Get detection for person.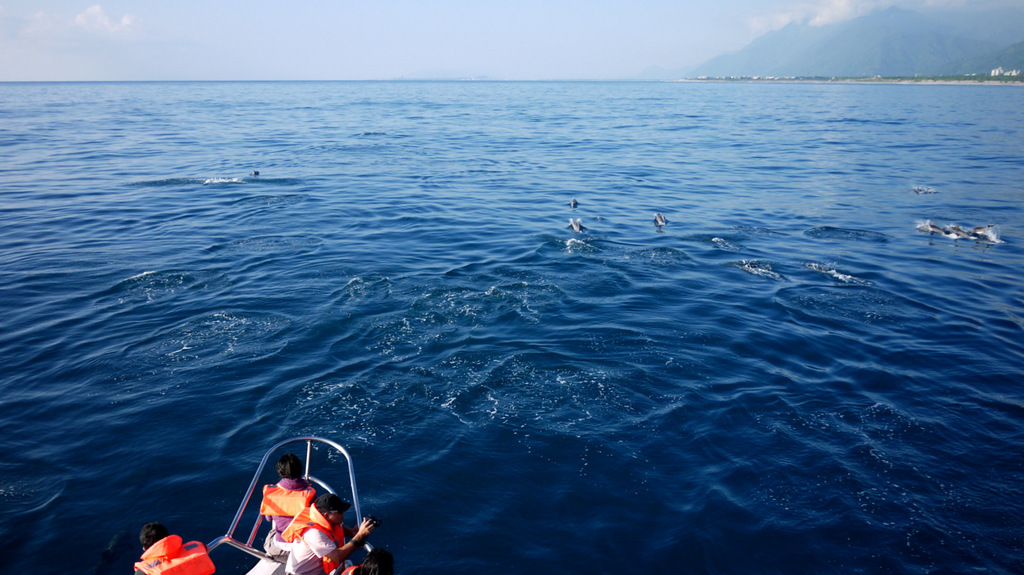
Detection: (276, 493, 379, 574).
